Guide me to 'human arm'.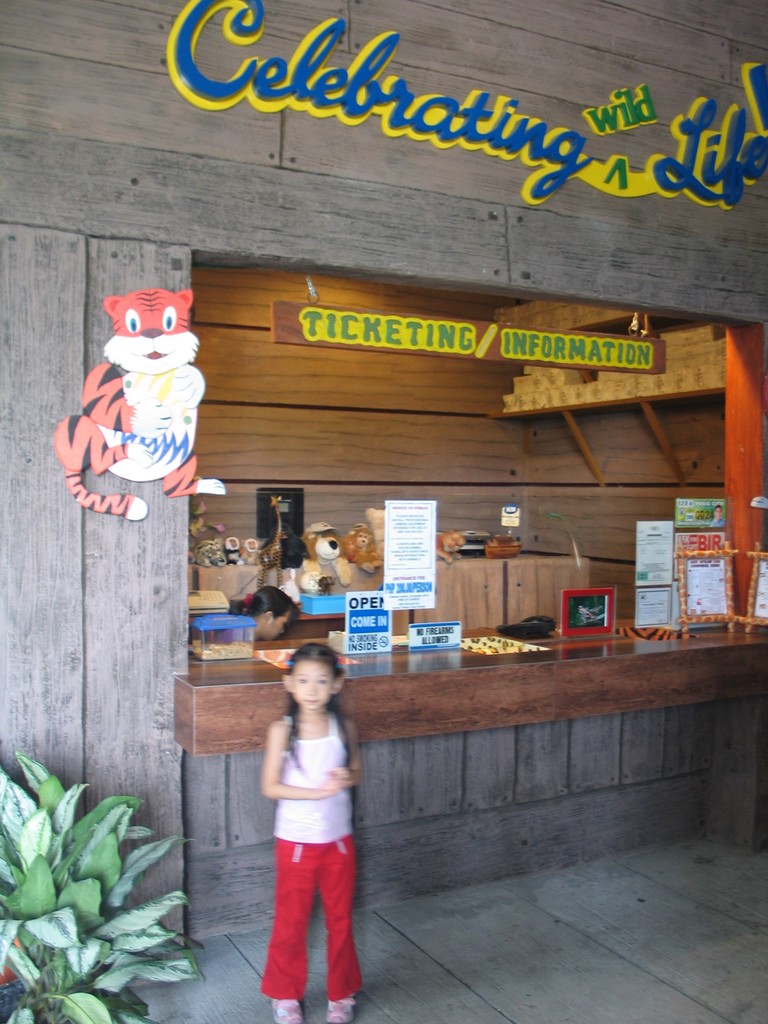
Guidance: 262:722:338:802.
